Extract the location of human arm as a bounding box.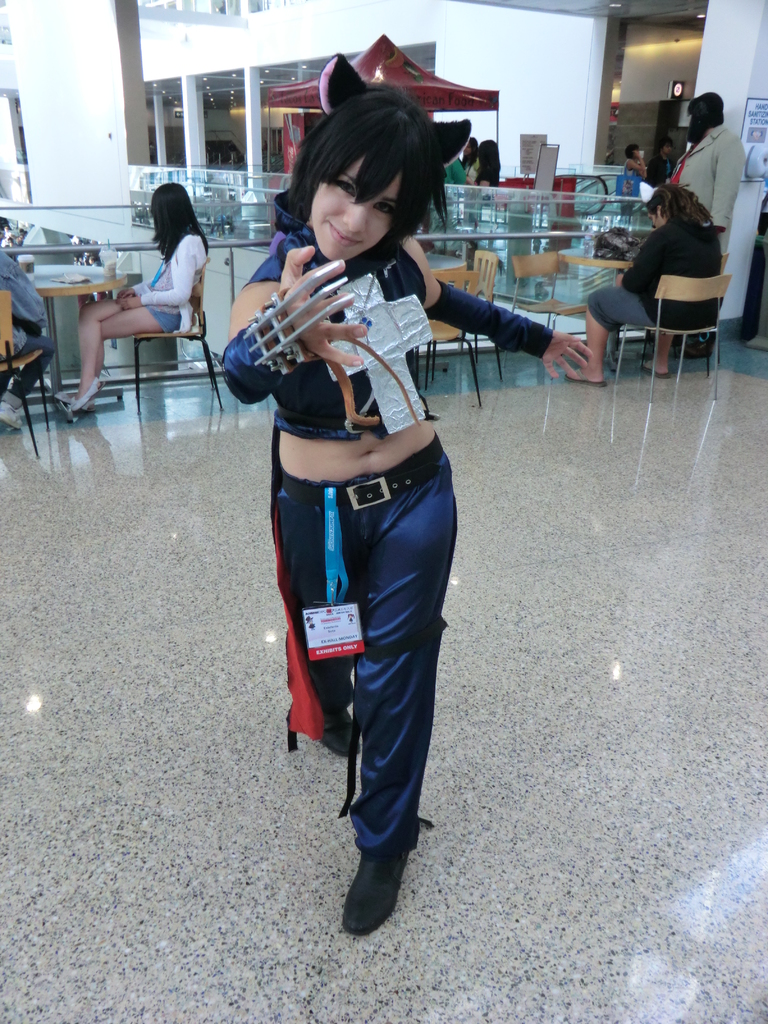
box(701, 138, 751, 257).
